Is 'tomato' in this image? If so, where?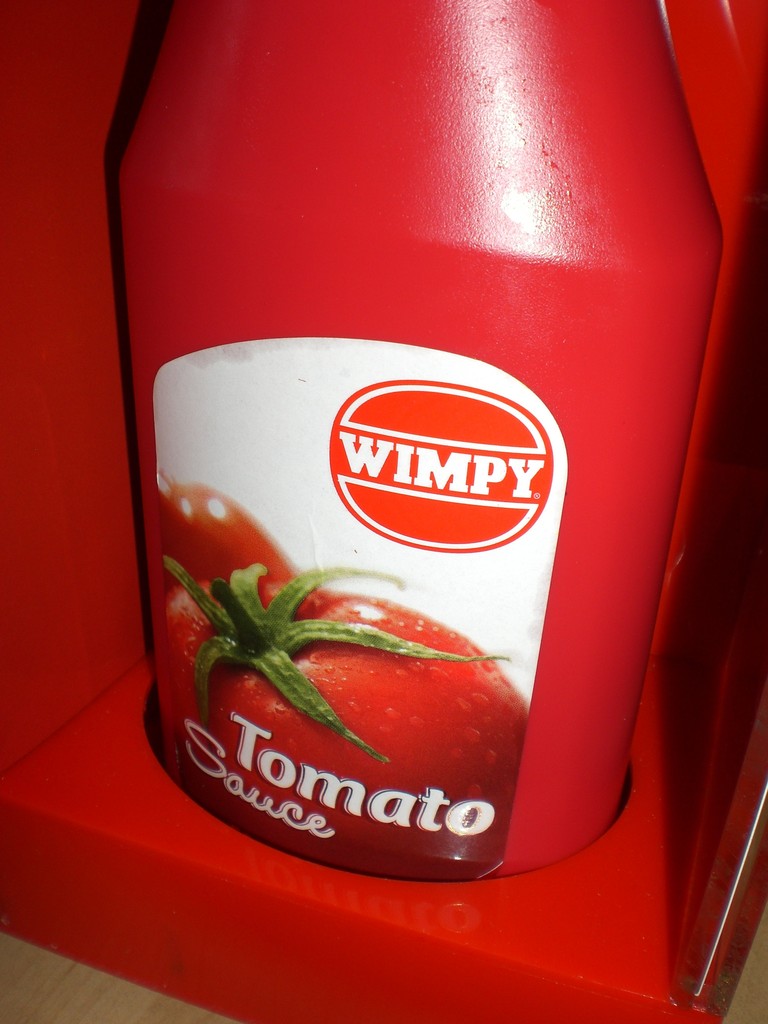
Yes, at (x1=162, y1=566, x2=525, y2=881).
